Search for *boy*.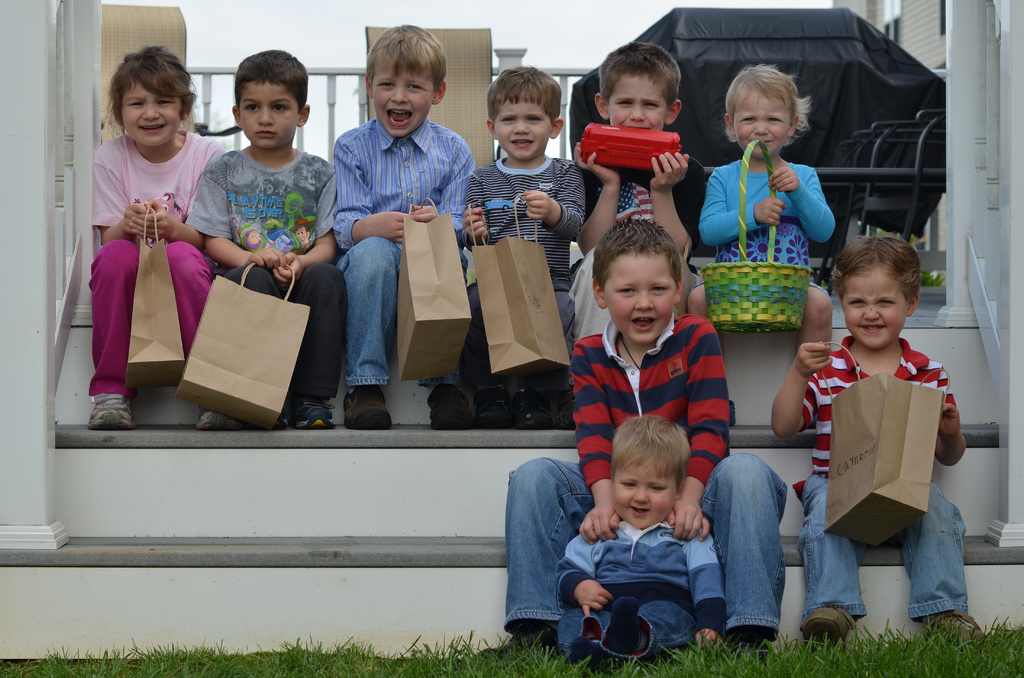
Found at box=[460, 60, 590, 433].
